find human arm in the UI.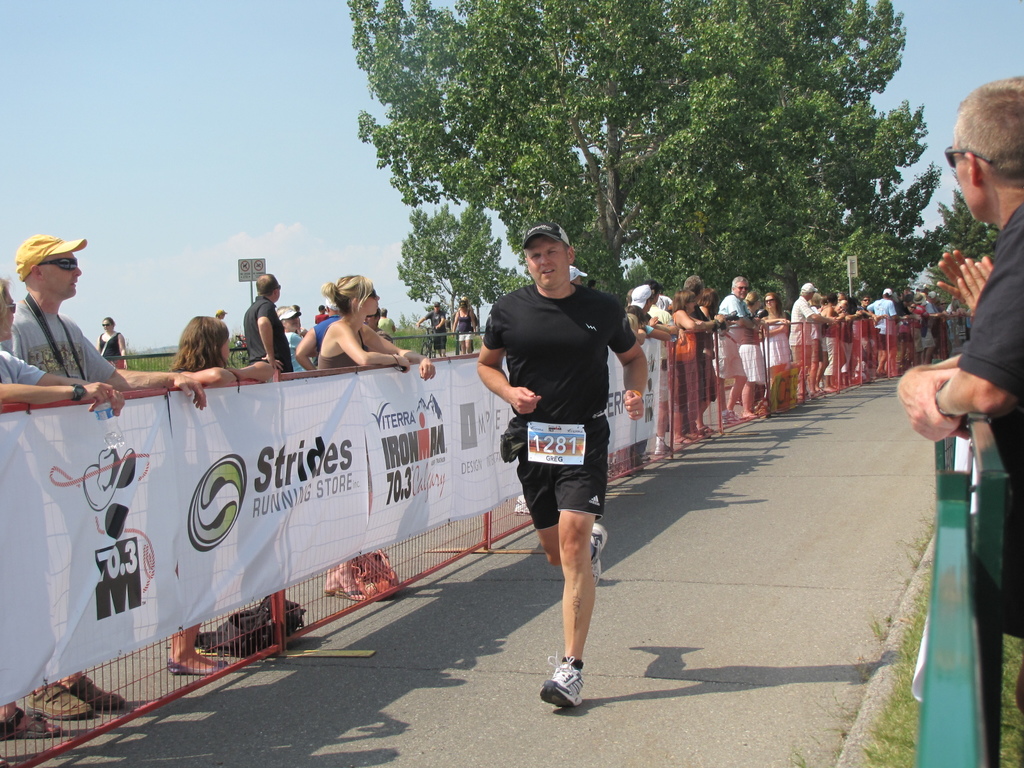
UI element at (673, 305, 708, 331).
